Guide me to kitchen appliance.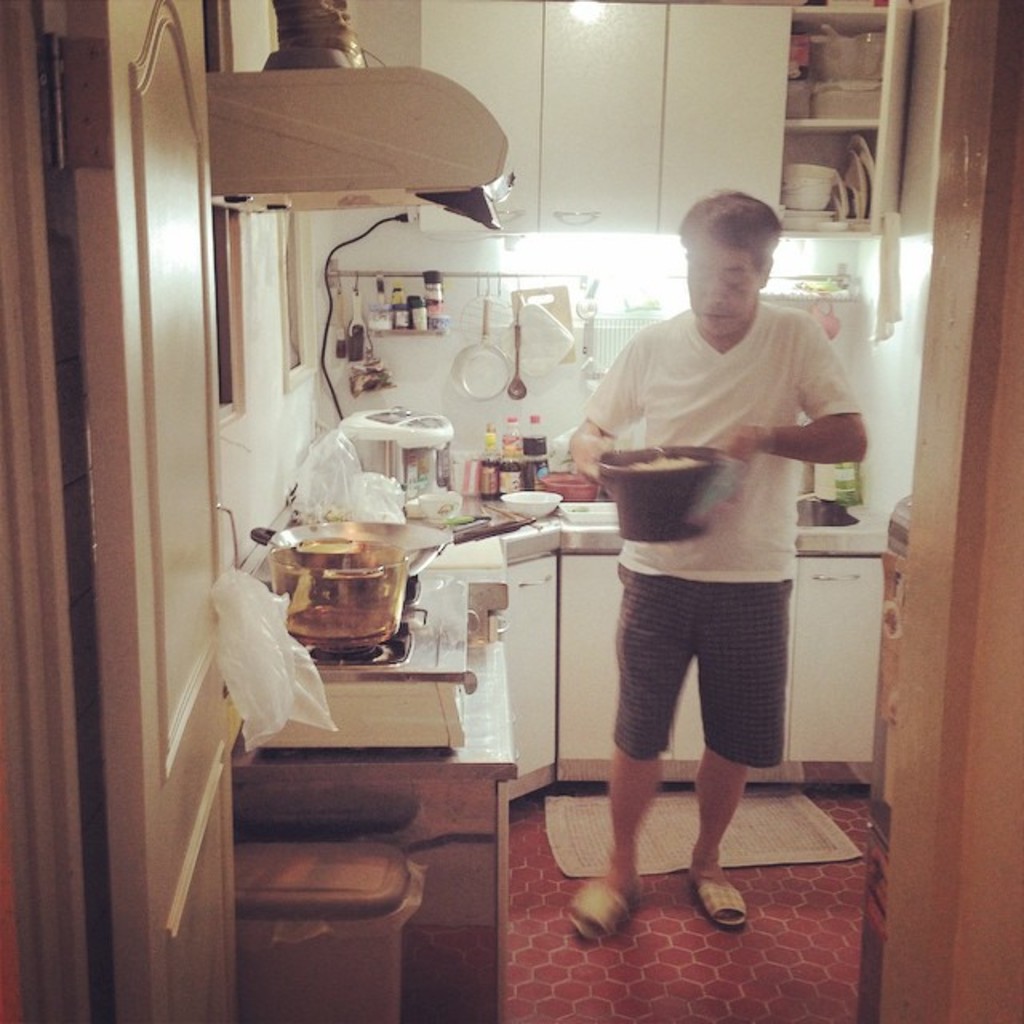
Guidance: select_region(496, 494, 562, 525).
